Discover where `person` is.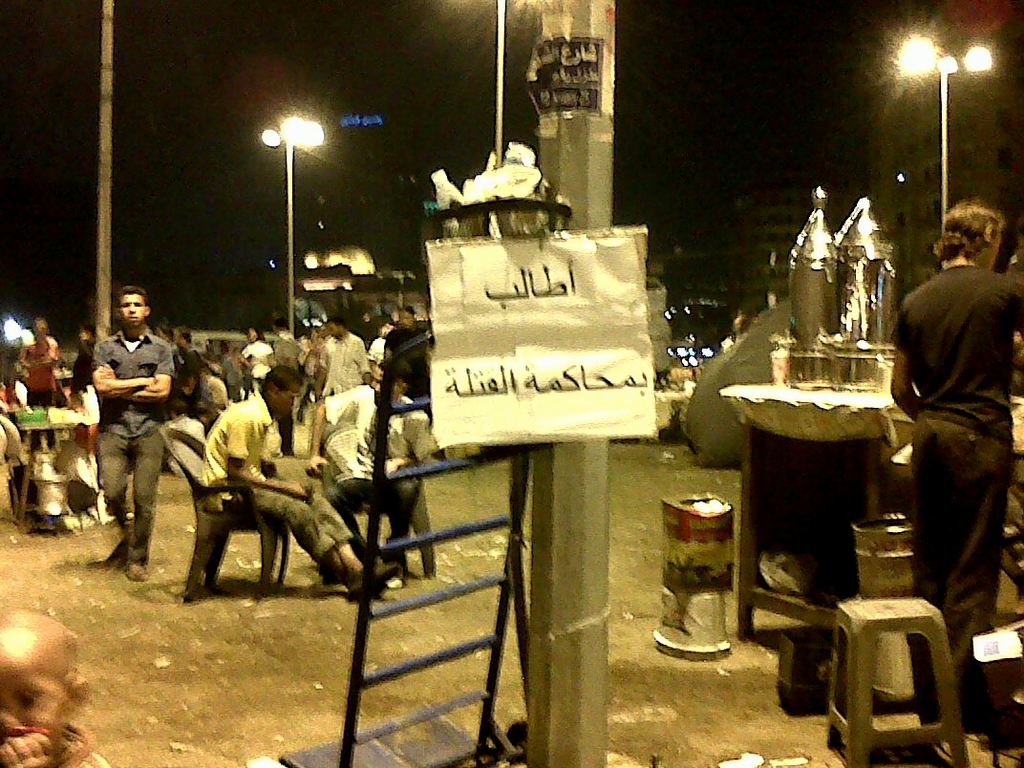
Discovered at (88, 280, 178, 586).
